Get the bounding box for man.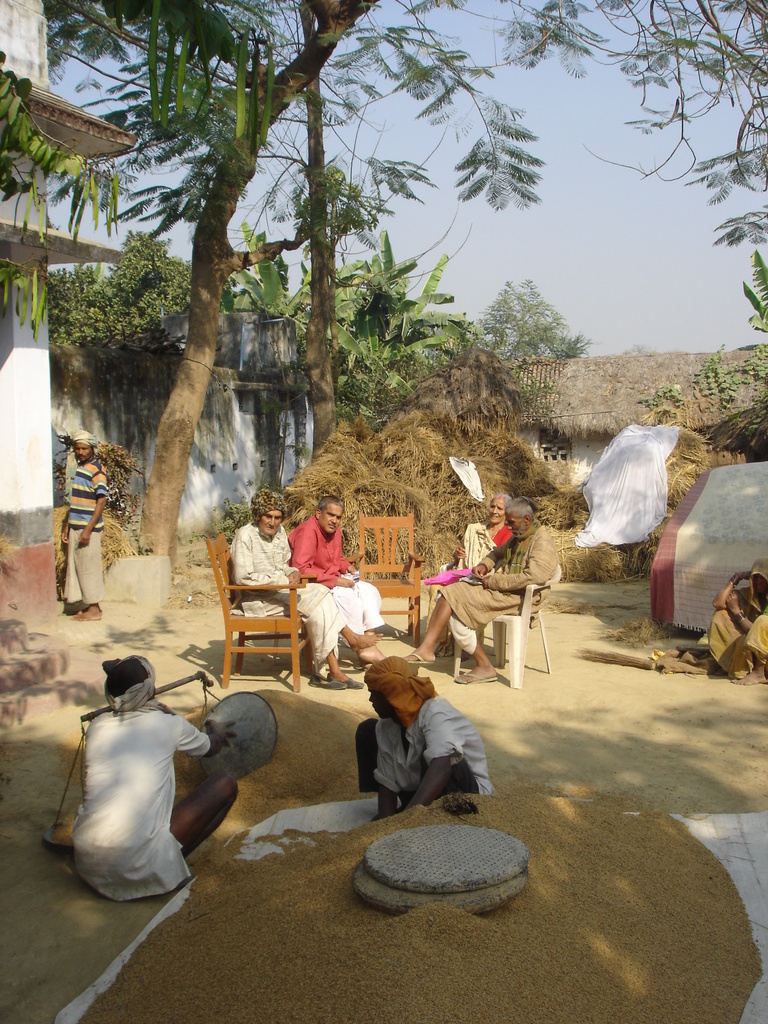
box=[280, 481, 381, 666].
